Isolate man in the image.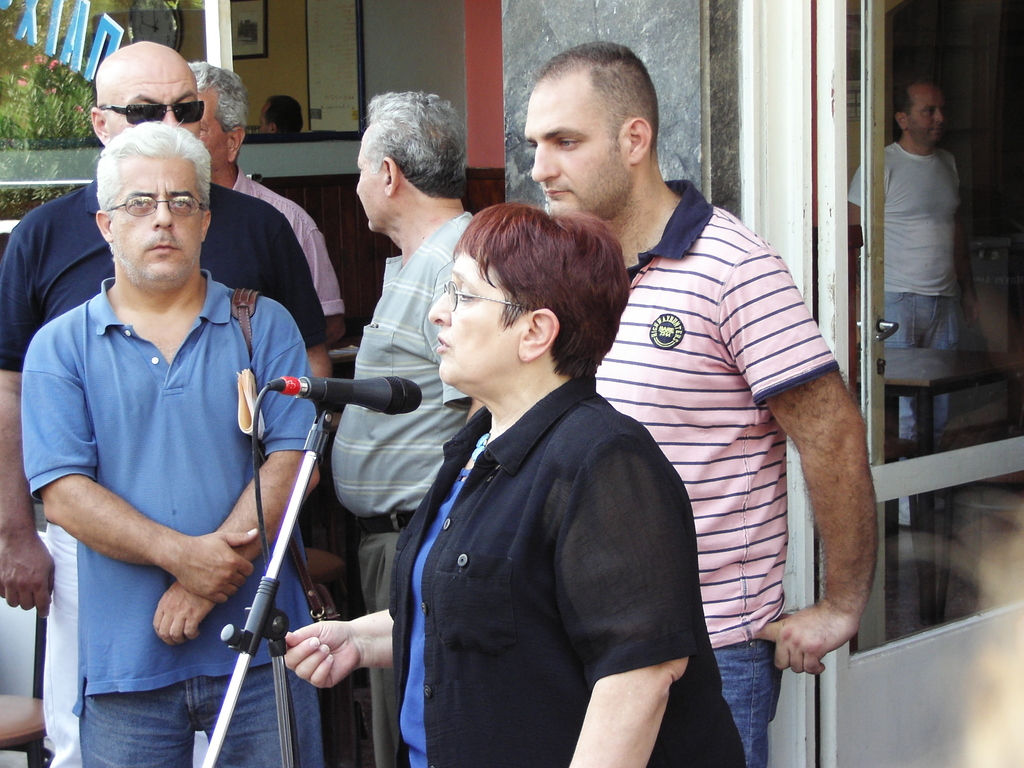
Isolated region: 847:74:989:527.
